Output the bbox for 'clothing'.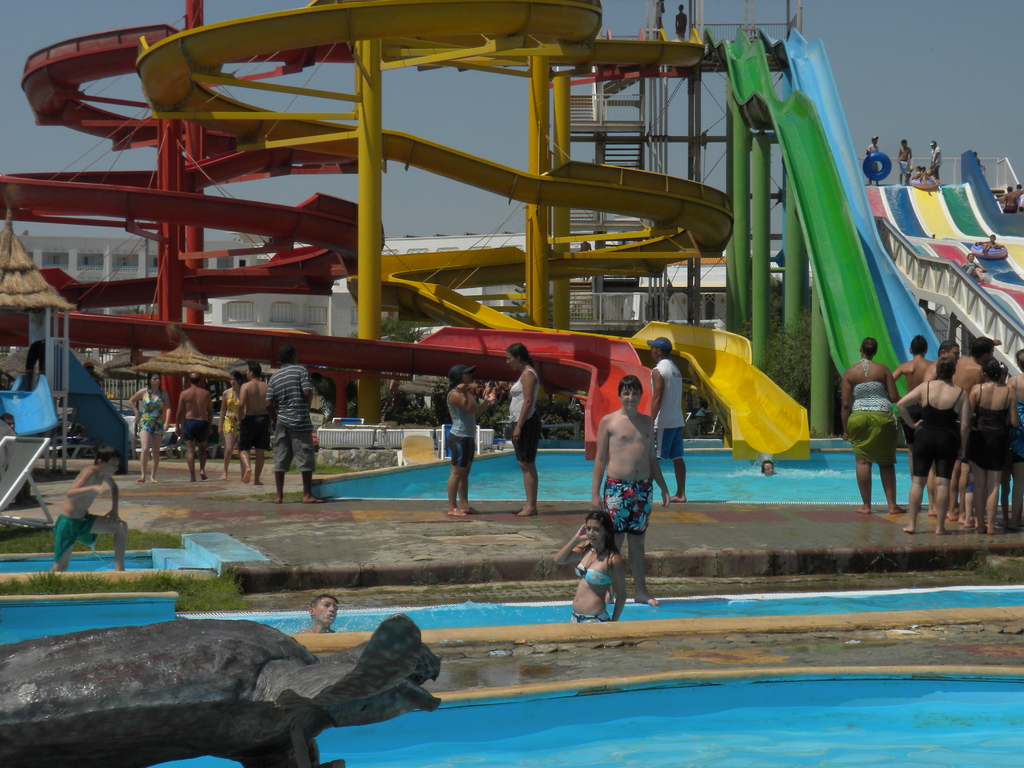
(x1=506, y1=369, x2=543, y2=468).
